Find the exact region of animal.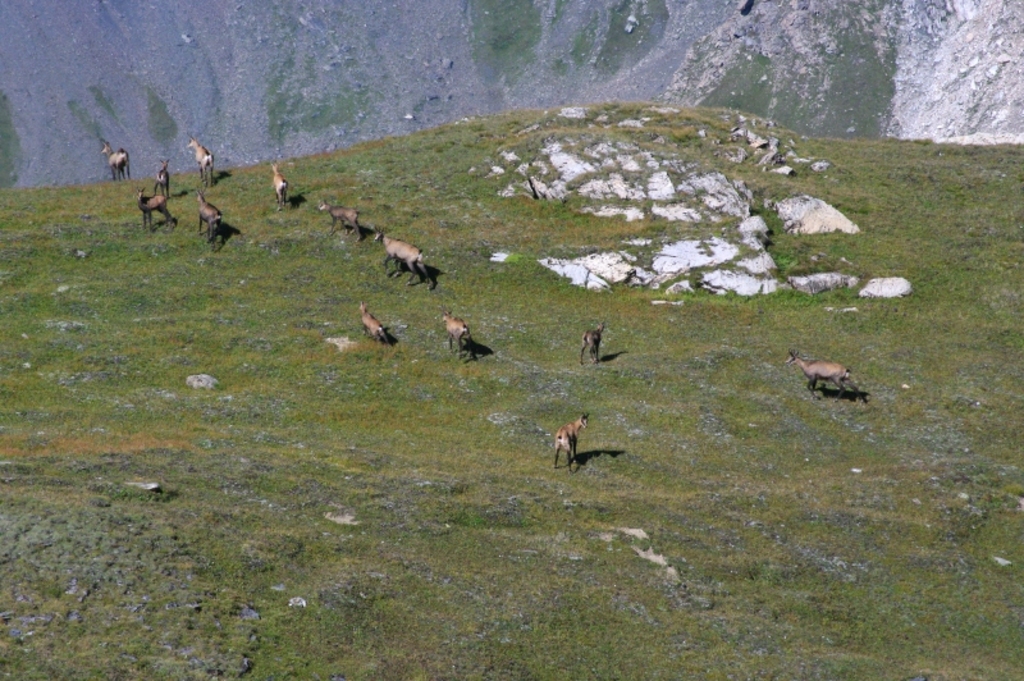
Exact region: x1=361, y1=301, x2=389, y2=346.
